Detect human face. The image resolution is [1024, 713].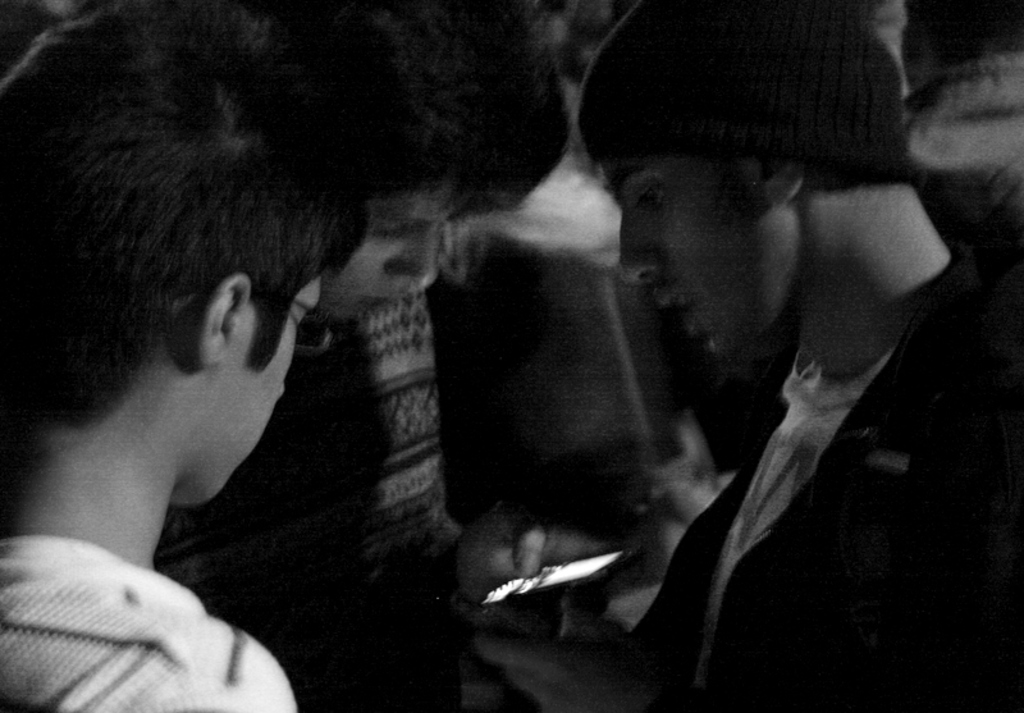
region(330, 174, 476, 323).
